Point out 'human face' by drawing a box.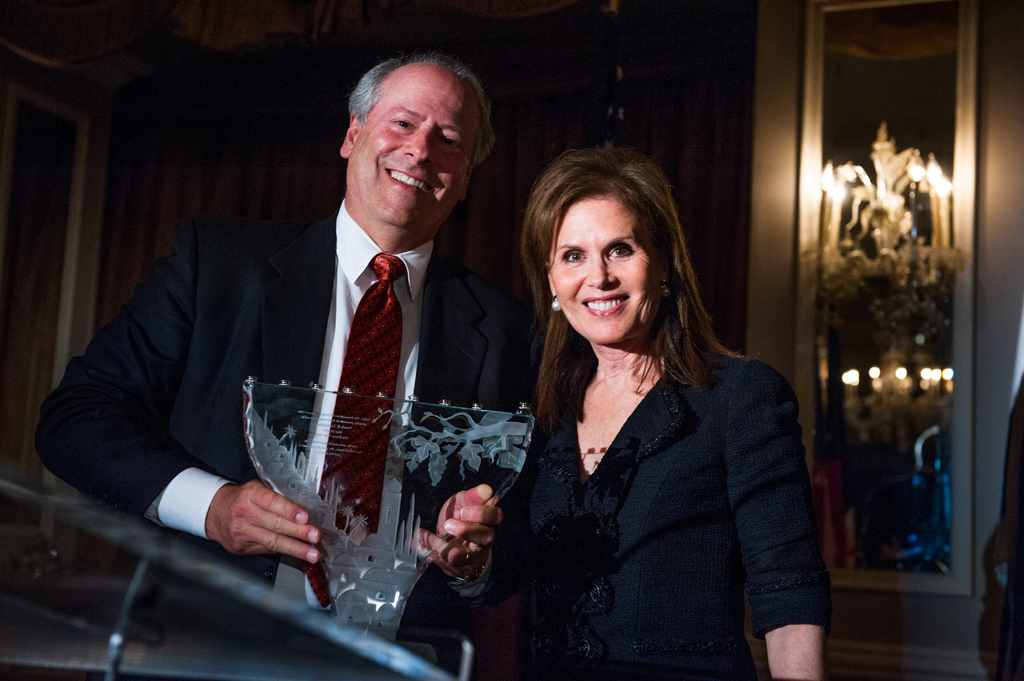
550,199,657,339.
